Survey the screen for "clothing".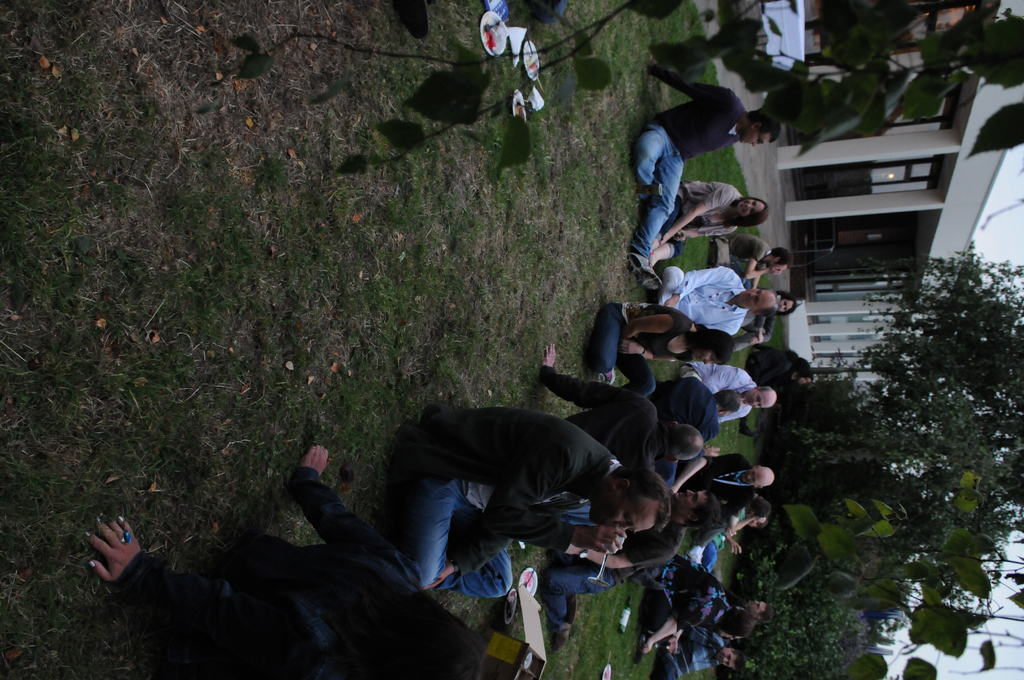
Survey found: [x1=658, y1=270, x2=745, y2=334].
